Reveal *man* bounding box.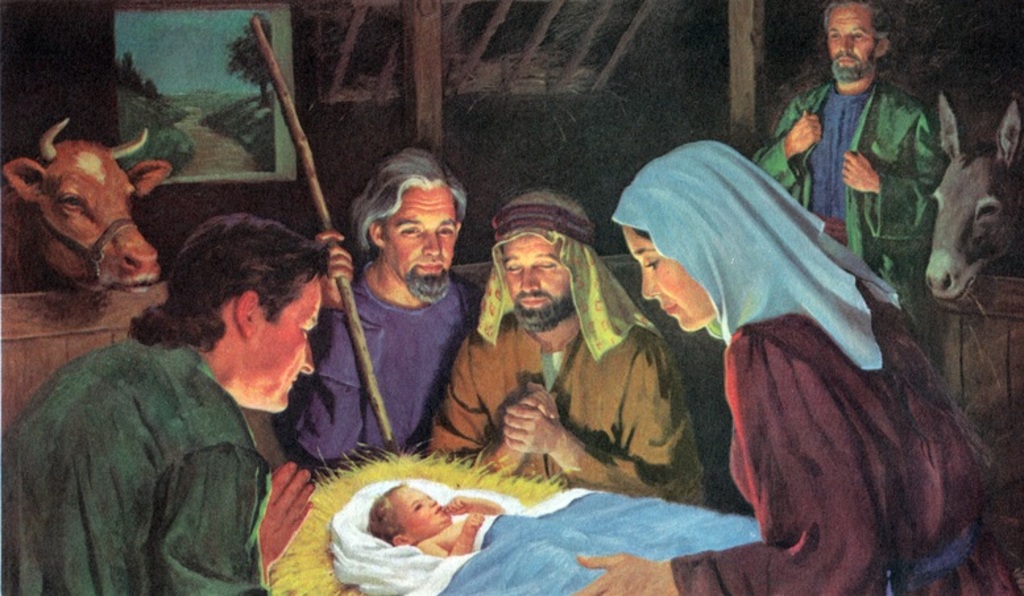
Revealed: locate(423, 190, 712, 496).
